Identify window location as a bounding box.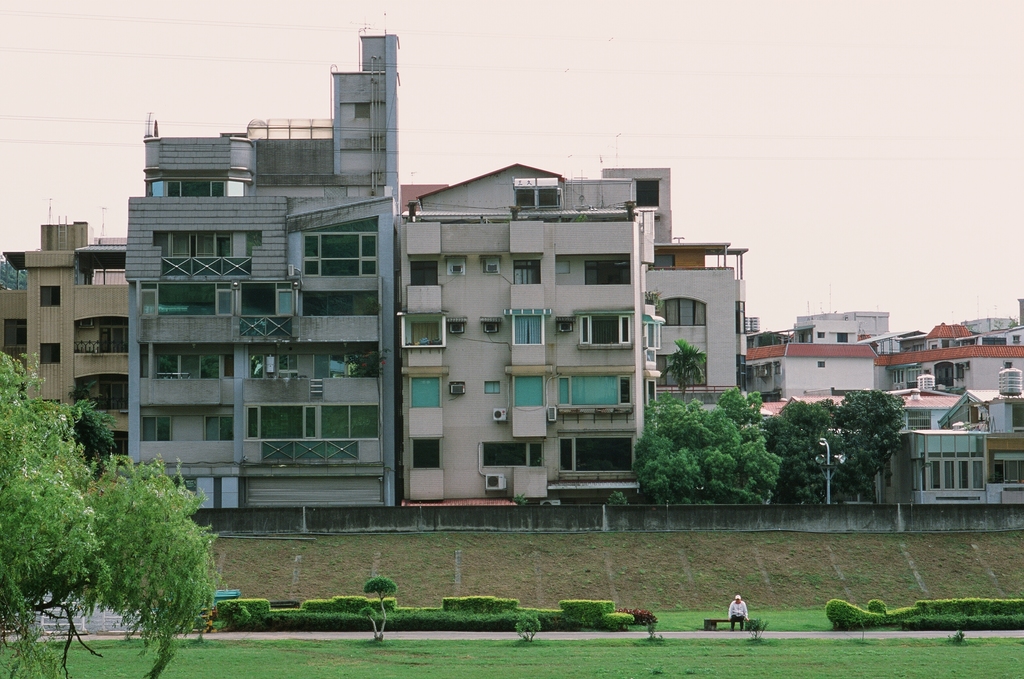
rect(152, 230, 264, 277).
